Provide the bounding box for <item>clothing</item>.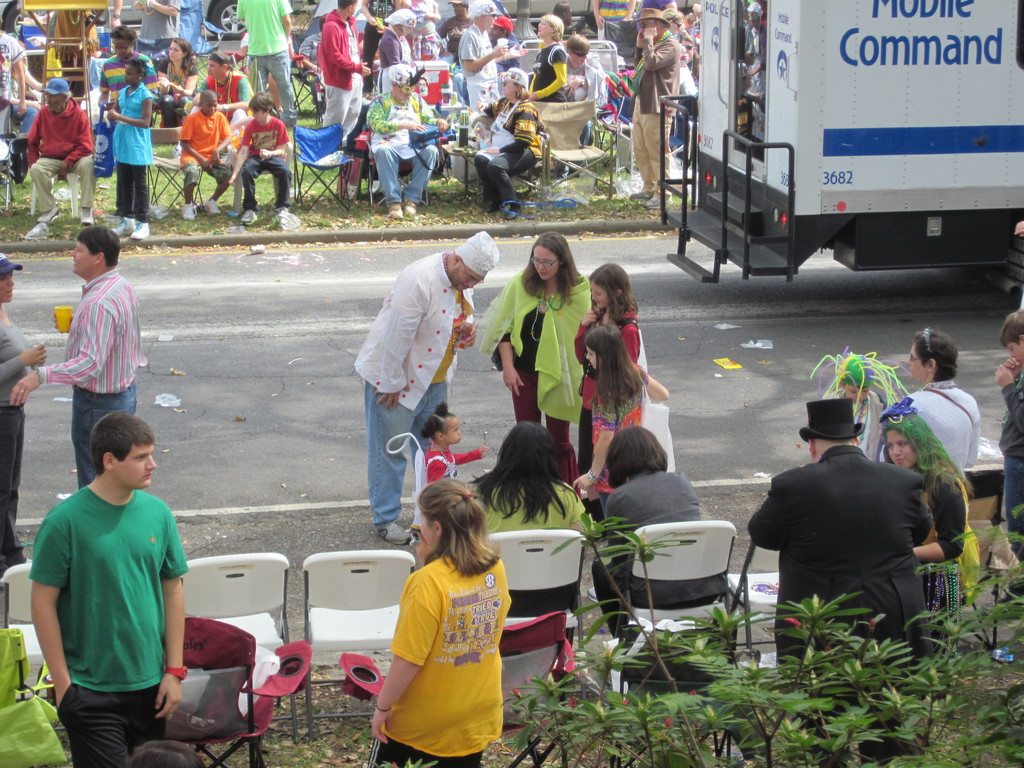
906:370:982:472.
